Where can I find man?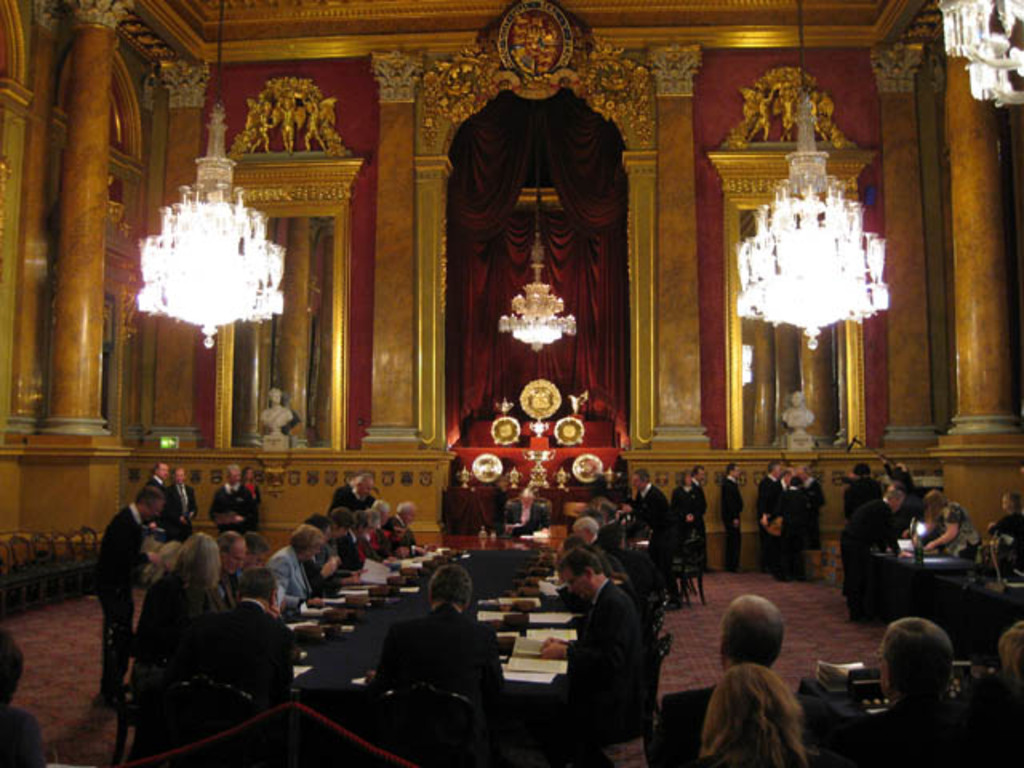
You can find it at [left=654, top=594, right=832, bottom=733].
